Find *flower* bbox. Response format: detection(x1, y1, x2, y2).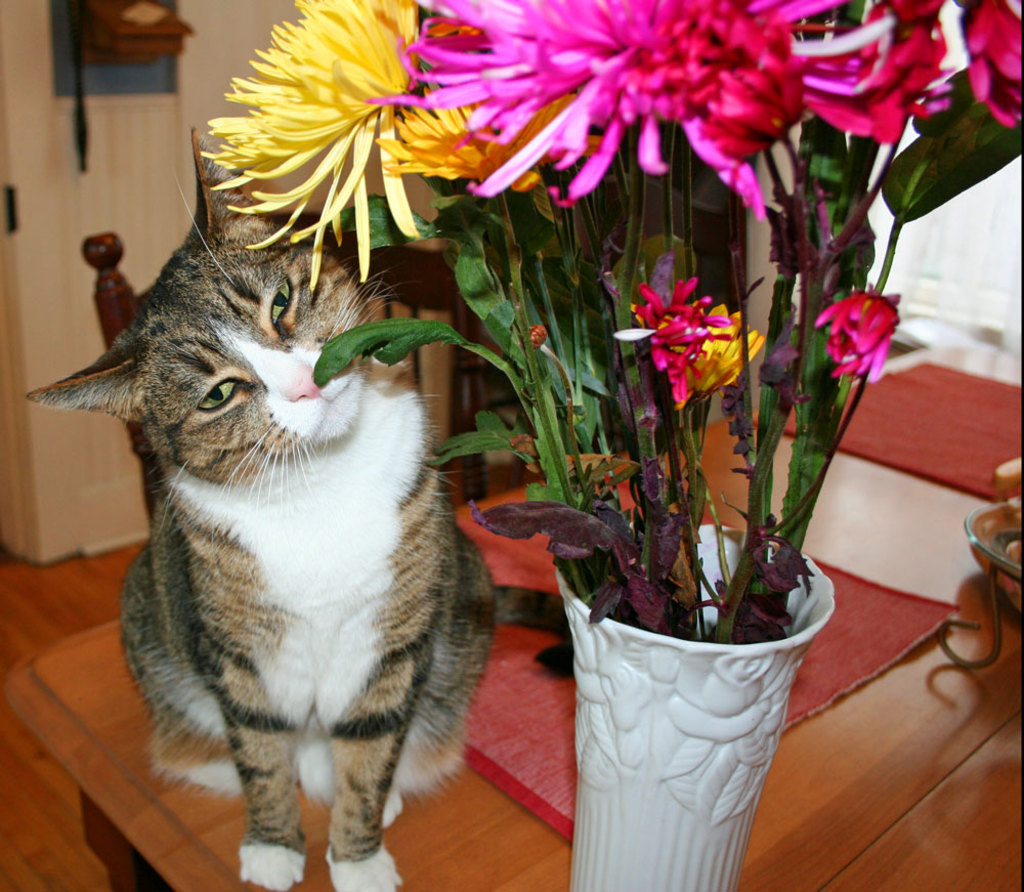
detection(633, 301, 762, 402).
